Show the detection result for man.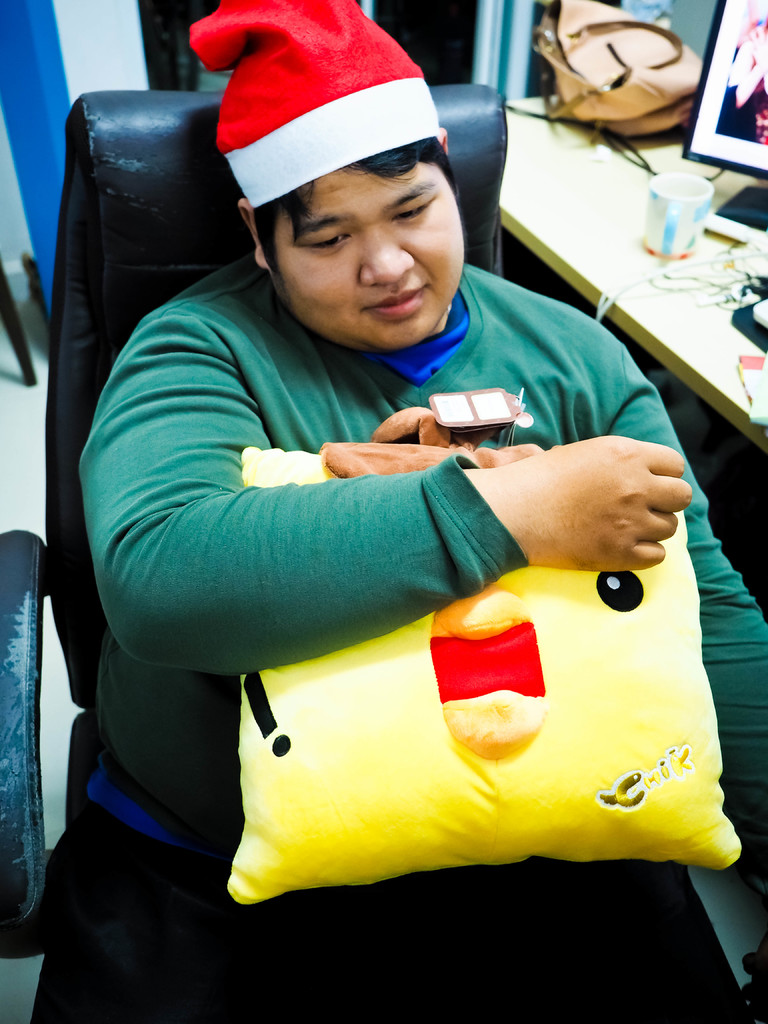
{"left": 42, "top": 60, "right": 740, "bottom": 927}.
